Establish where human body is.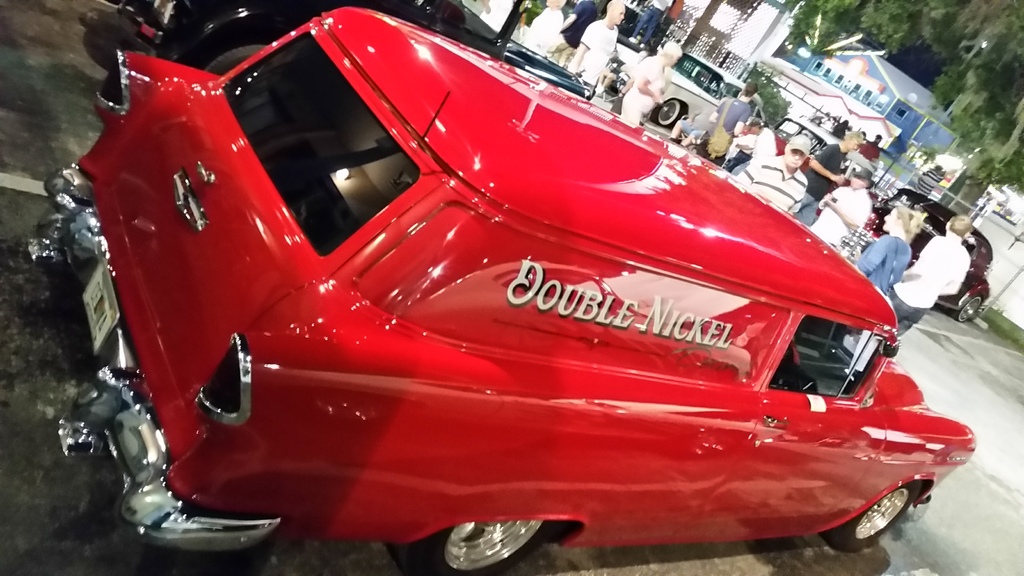
Established at 886, 216, 972, 335.
